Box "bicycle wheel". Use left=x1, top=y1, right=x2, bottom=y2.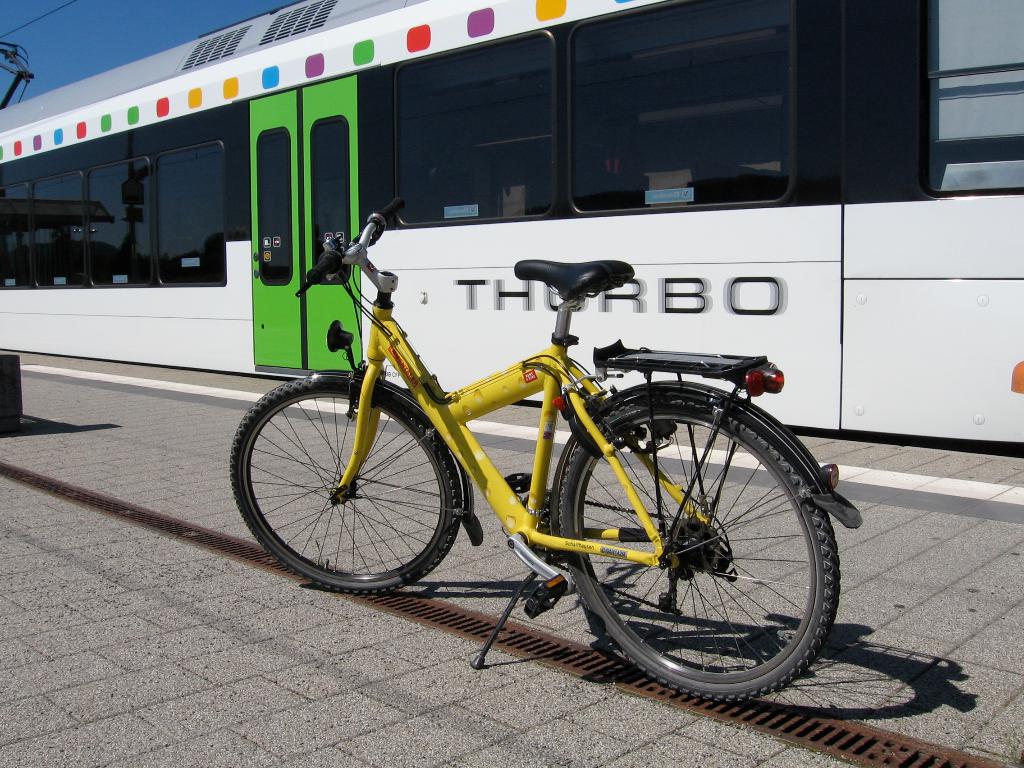
left=231, top=367, right=468, bottom=589.
